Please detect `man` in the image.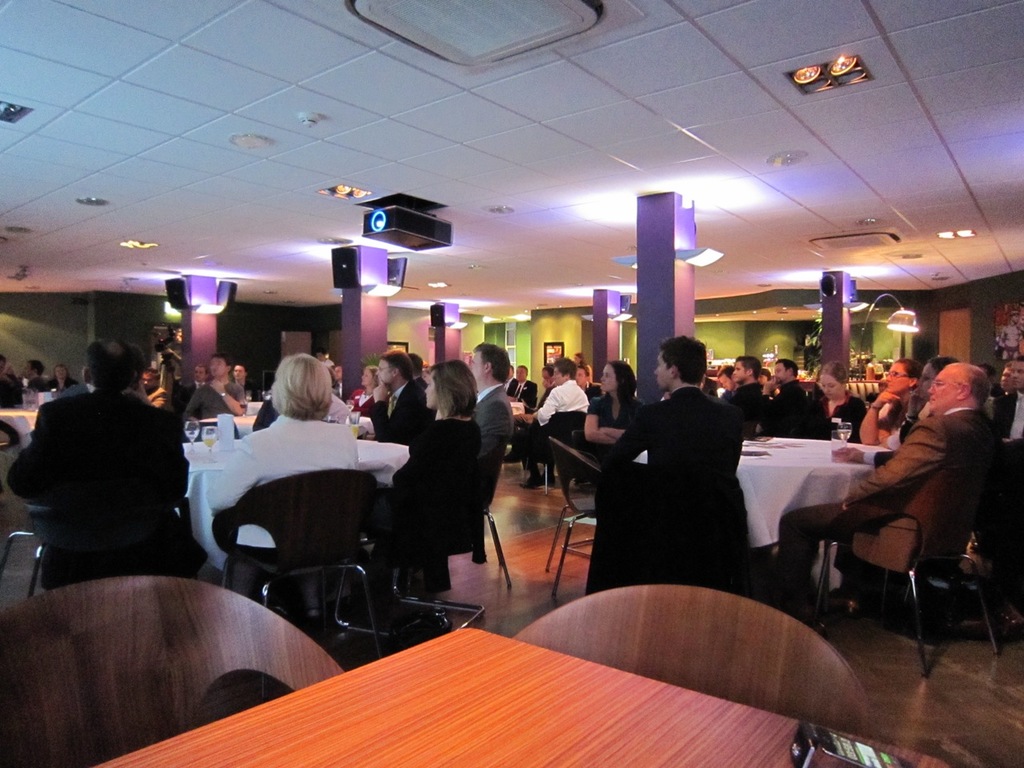
(467, 340, 515, 510).
